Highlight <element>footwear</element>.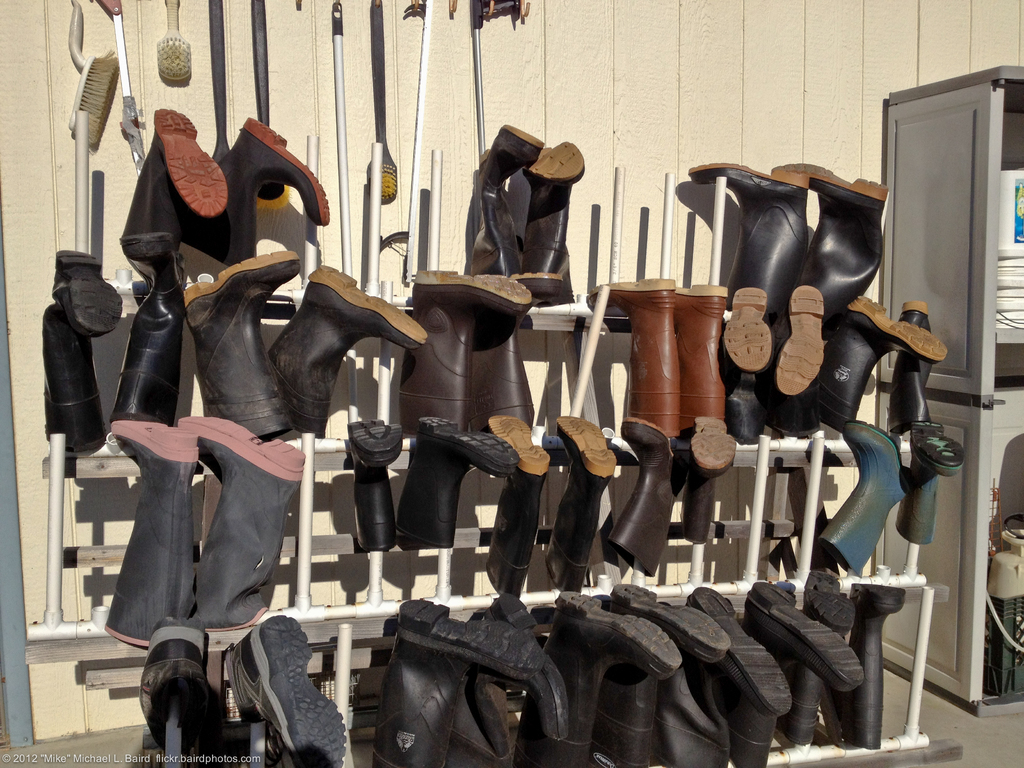
Highlighted region: rect(467, 121, 550, 273).
